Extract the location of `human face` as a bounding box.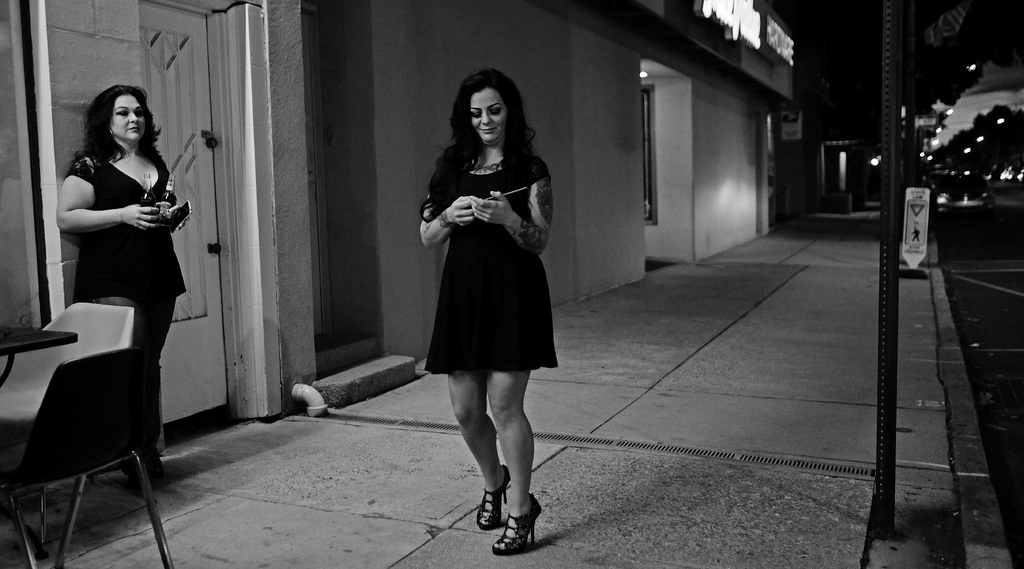
Rect(109, 91, 147, 145).
